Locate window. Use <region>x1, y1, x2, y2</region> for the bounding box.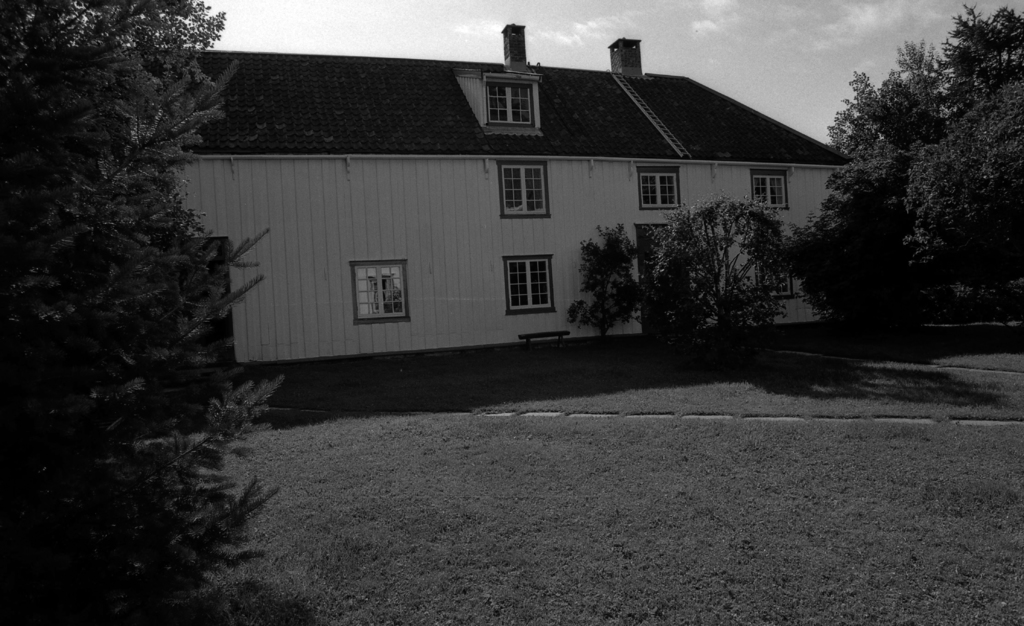
<region>753, 168, 784, 211</region>.
